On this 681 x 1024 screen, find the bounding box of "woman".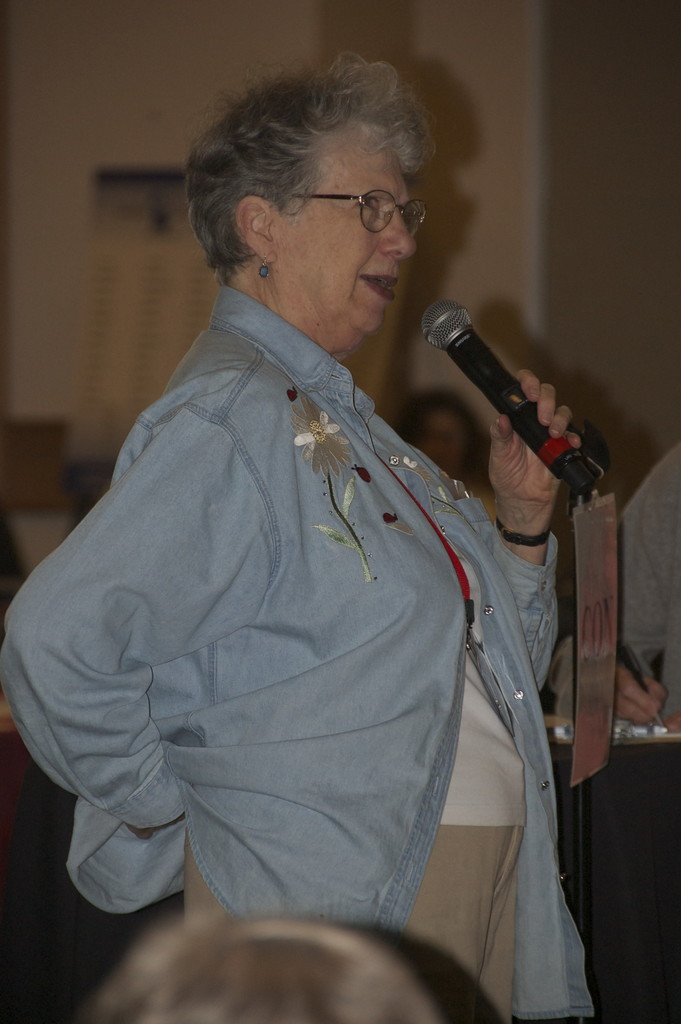
Bounding box: box(12, 84, 618, 955).
